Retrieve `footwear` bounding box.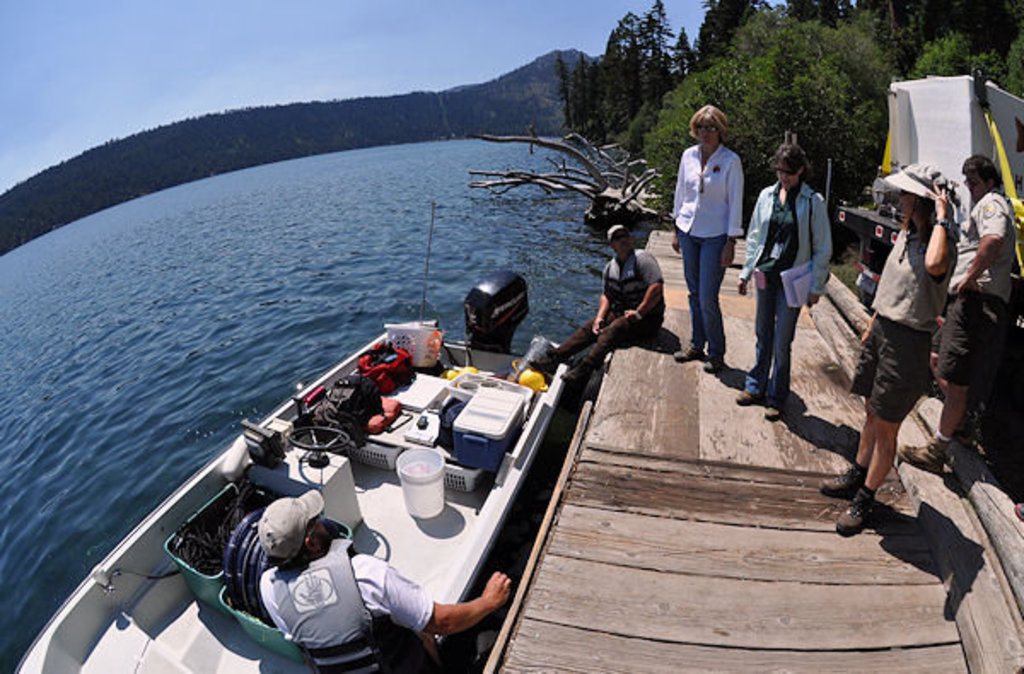
Bounding box: <region>700, 352, 725, 372</region>.
